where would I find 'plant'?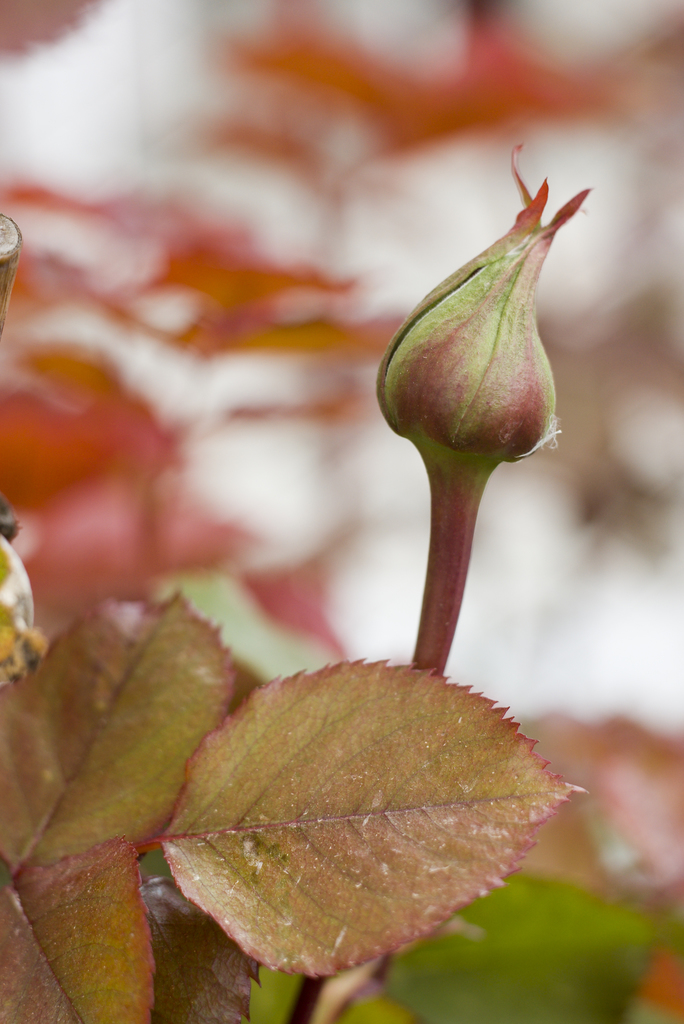
At [0, 6, 683, 1023].
